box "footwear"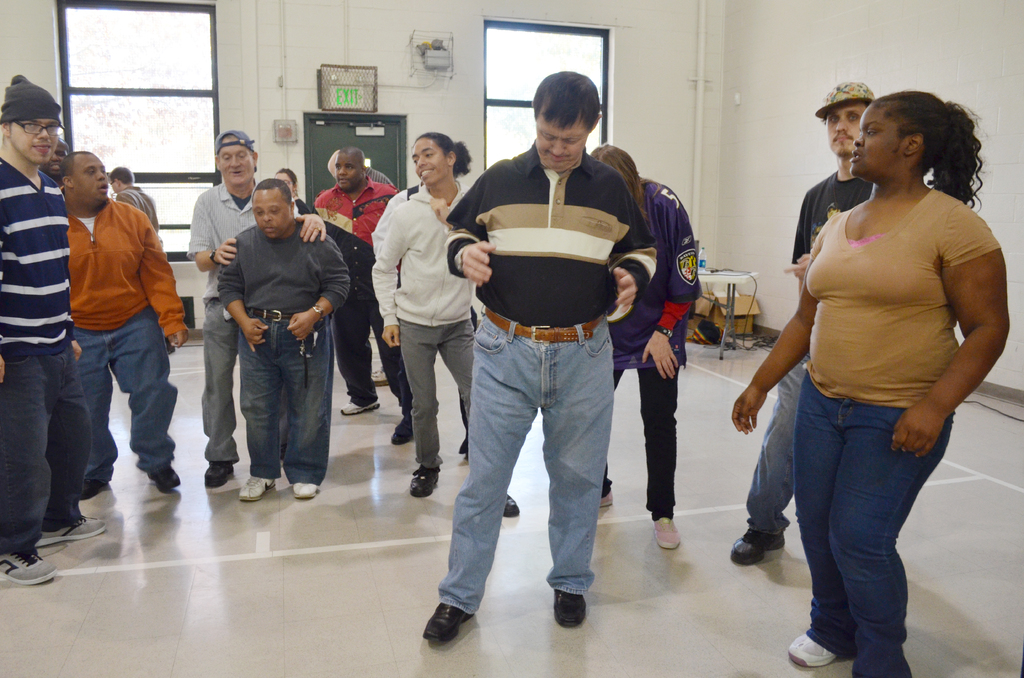
box(206, 464, 234, 489)
